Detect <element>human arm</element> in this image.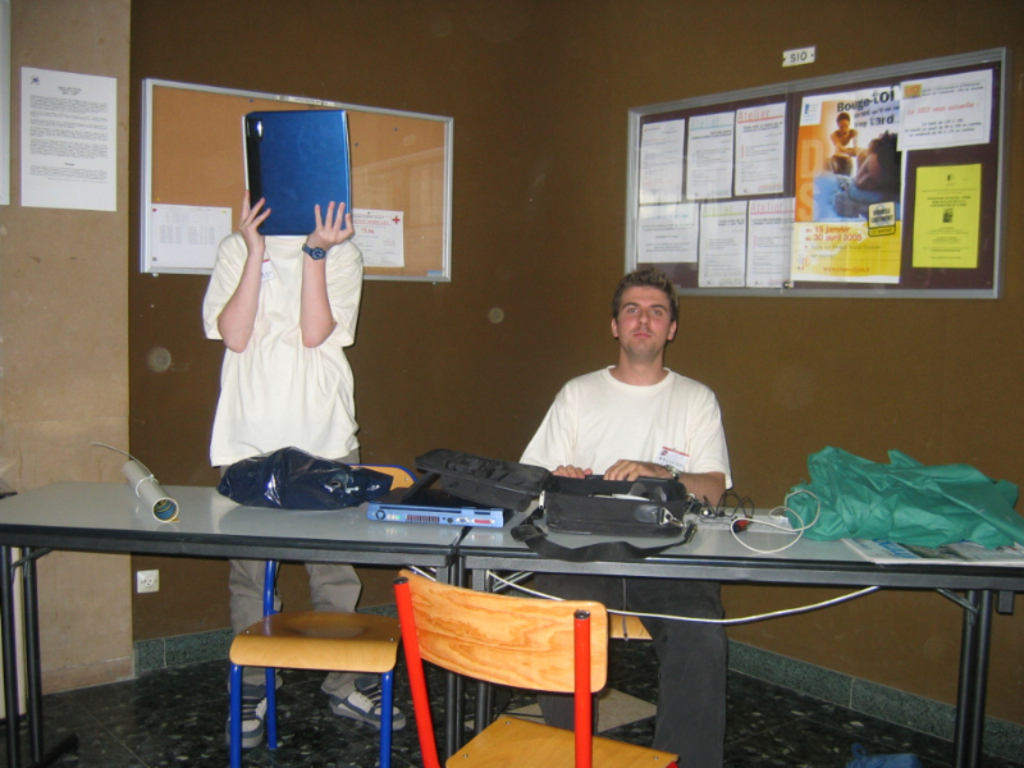
Detection: <box>600,384,730,502</box>.
